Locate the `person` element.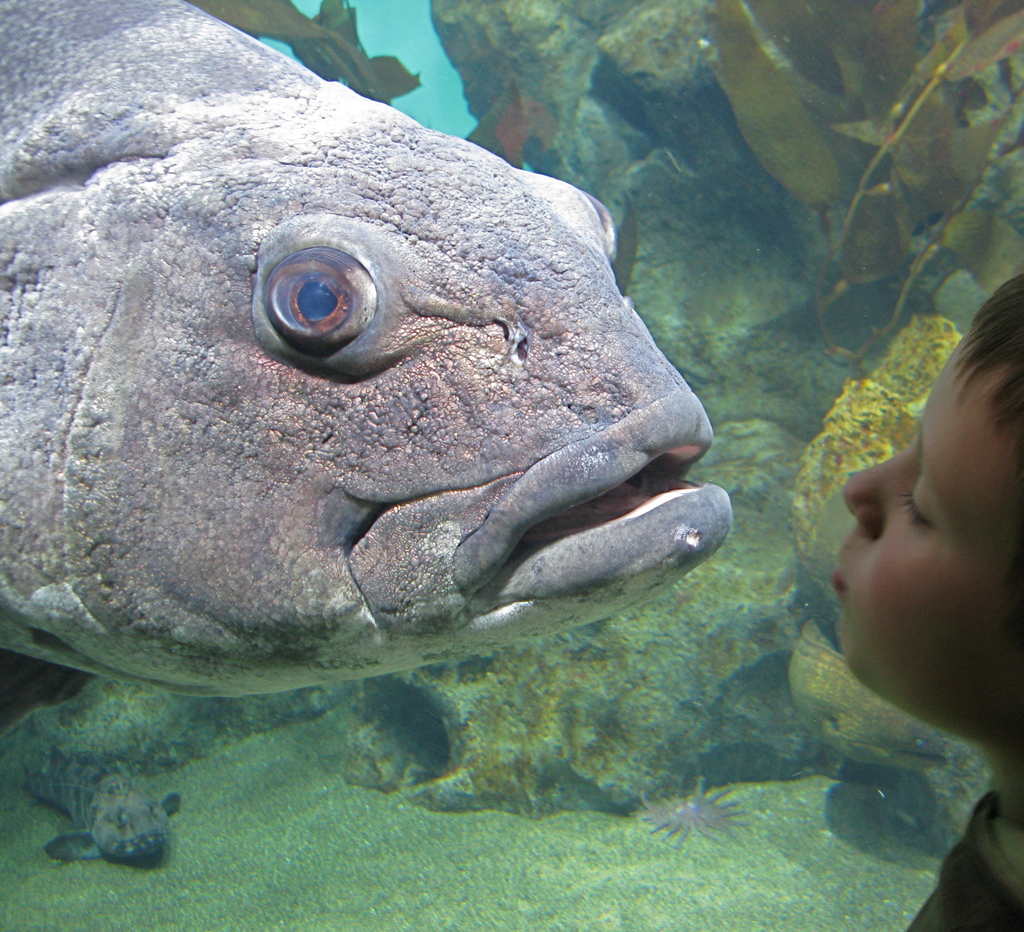
Element bbox: {"left": 830, "top": 252, "right": 1023, "bottom": 931}.
